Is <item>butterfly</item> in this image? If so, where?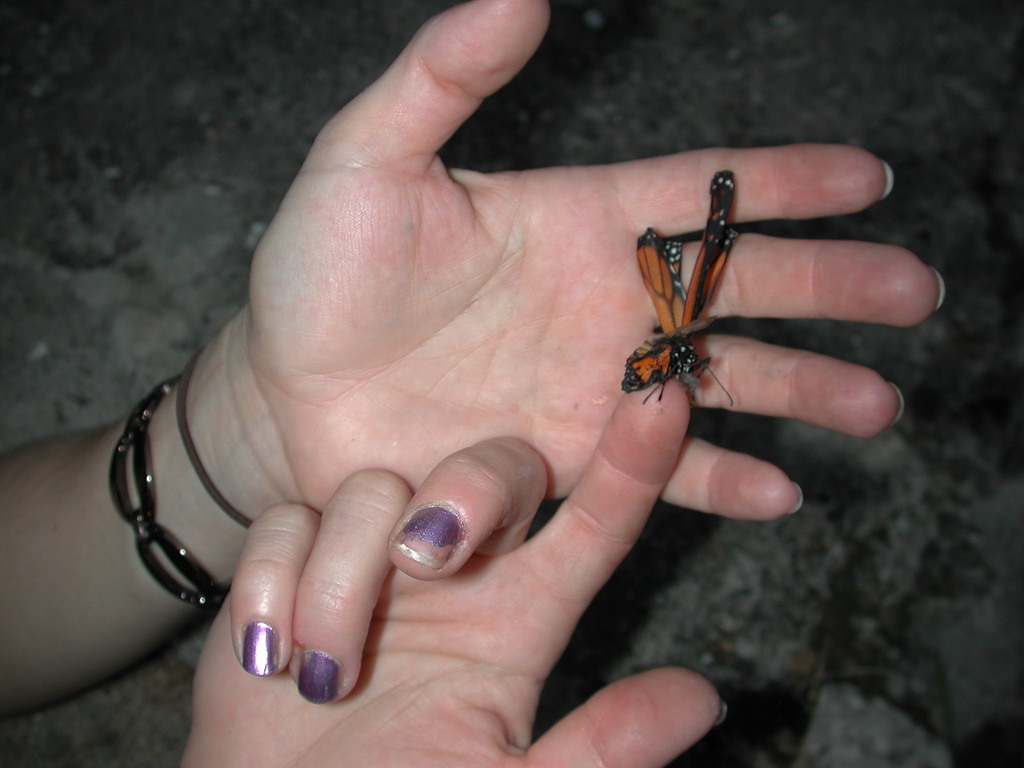
Yes, at (left=621, top=169, right=739, bottom=404).
